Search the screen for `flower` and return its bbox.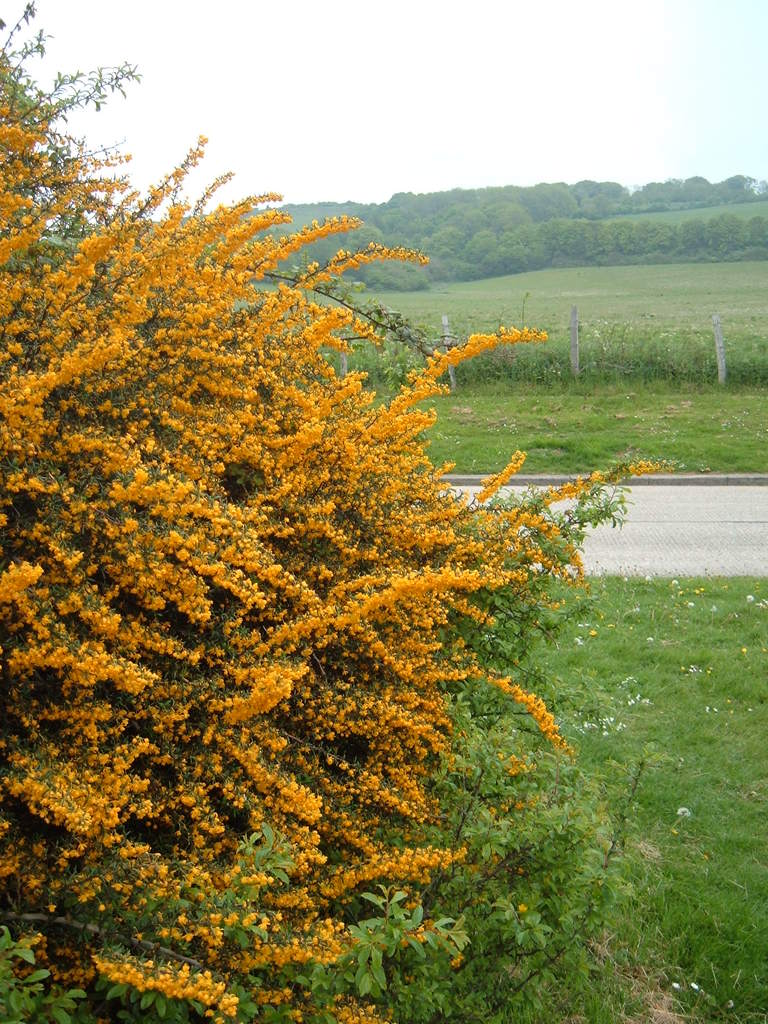
Found: pyautogui.locateOnScreen(712, 705, 719, 712).
